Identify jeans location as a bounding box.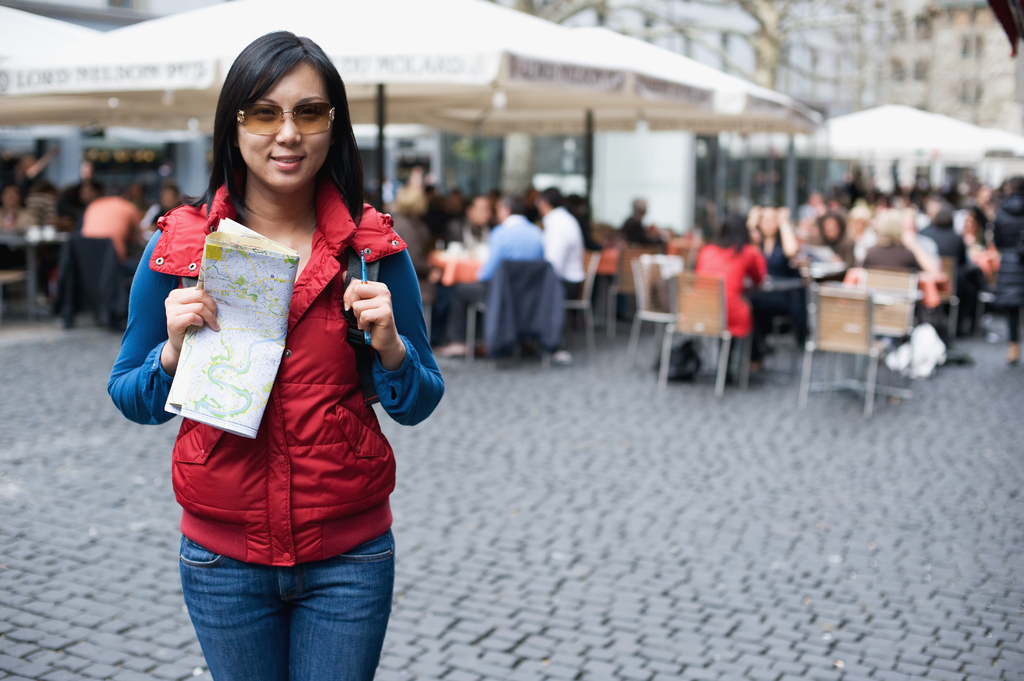
bbox(172, 538, 396, 673).
